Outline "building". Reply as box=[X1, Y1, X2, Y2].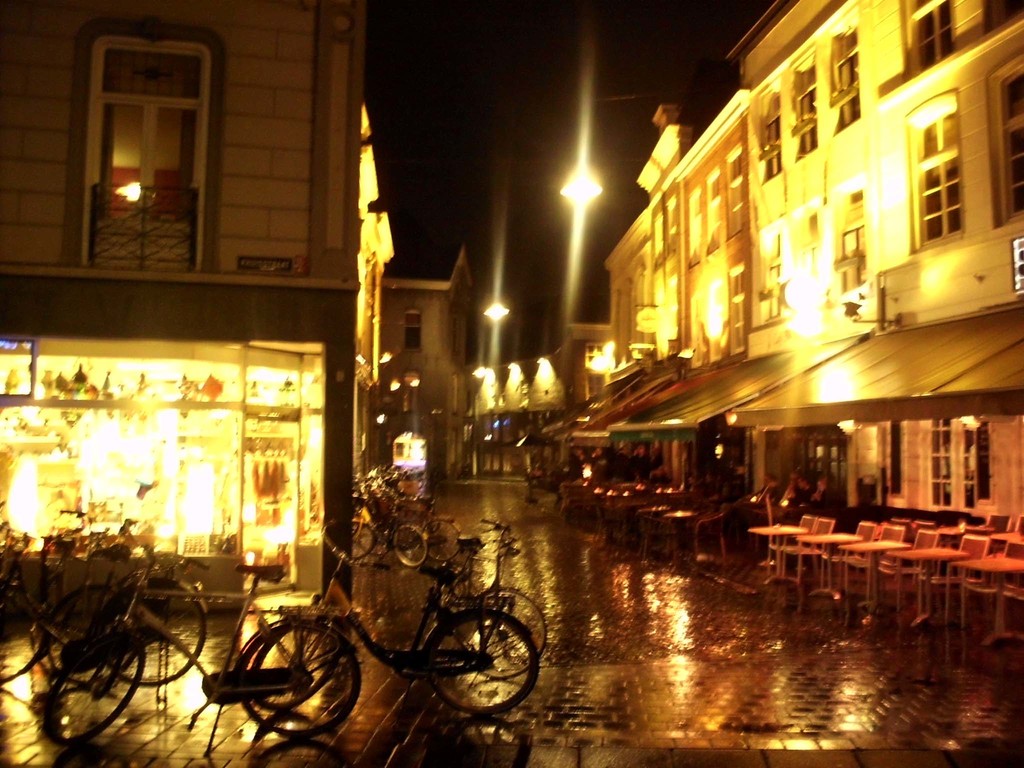
box=[392, 246, 616, 488].
